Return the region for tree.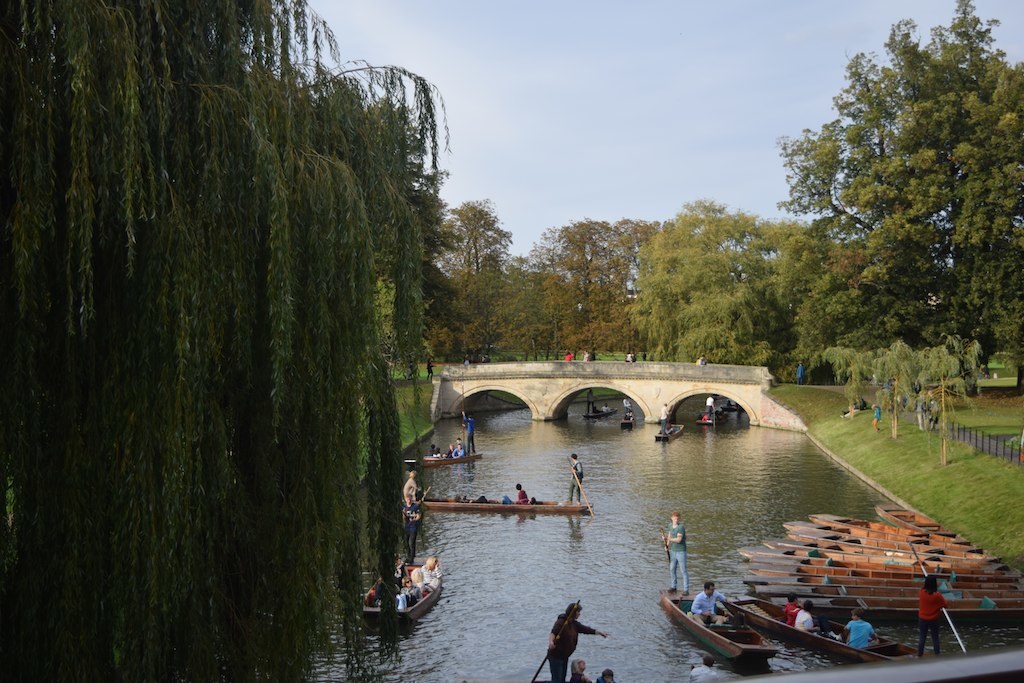
select_region(430, 194, 562, 359).
